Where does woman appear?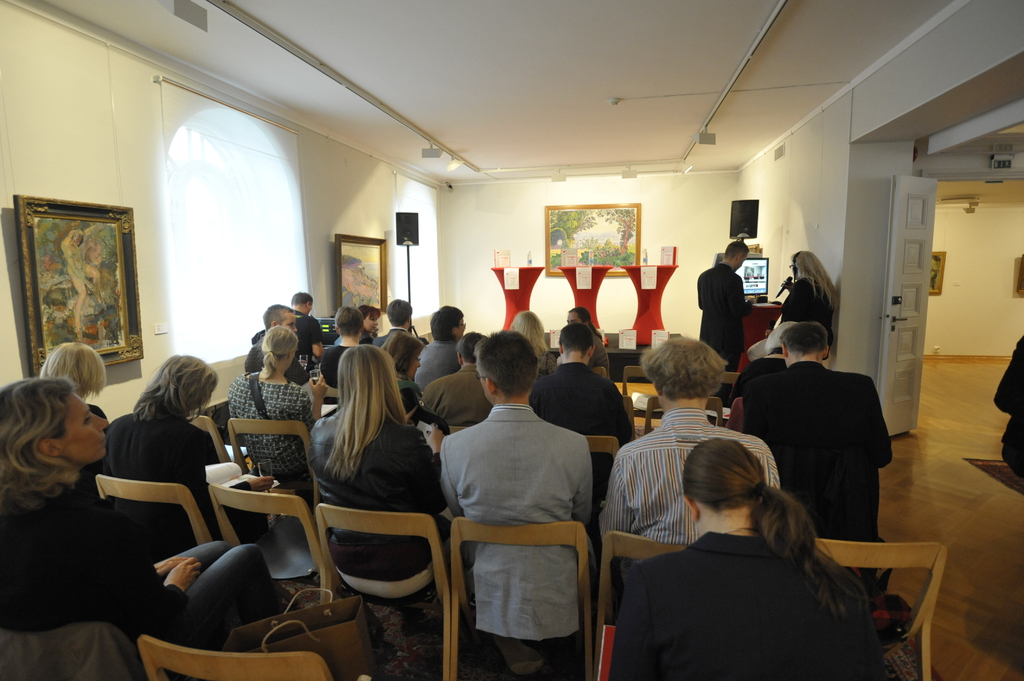
Appears at <region>226, 326, 331, 501</region>.
